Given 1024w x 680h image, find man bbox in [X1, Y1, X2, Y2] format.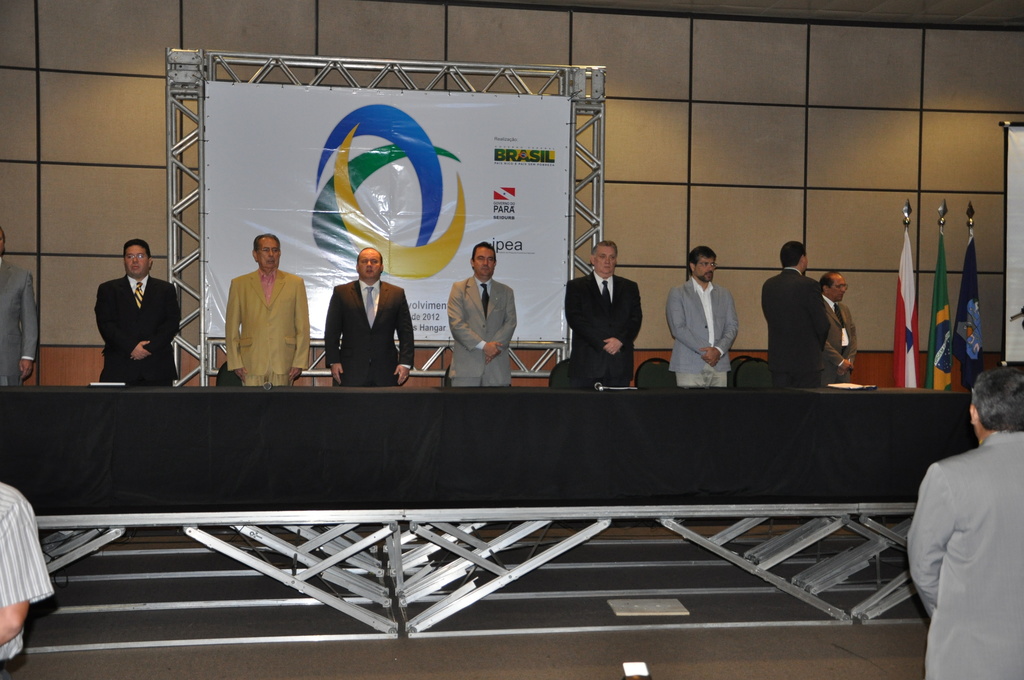
[906, 364, 1023, 679].
